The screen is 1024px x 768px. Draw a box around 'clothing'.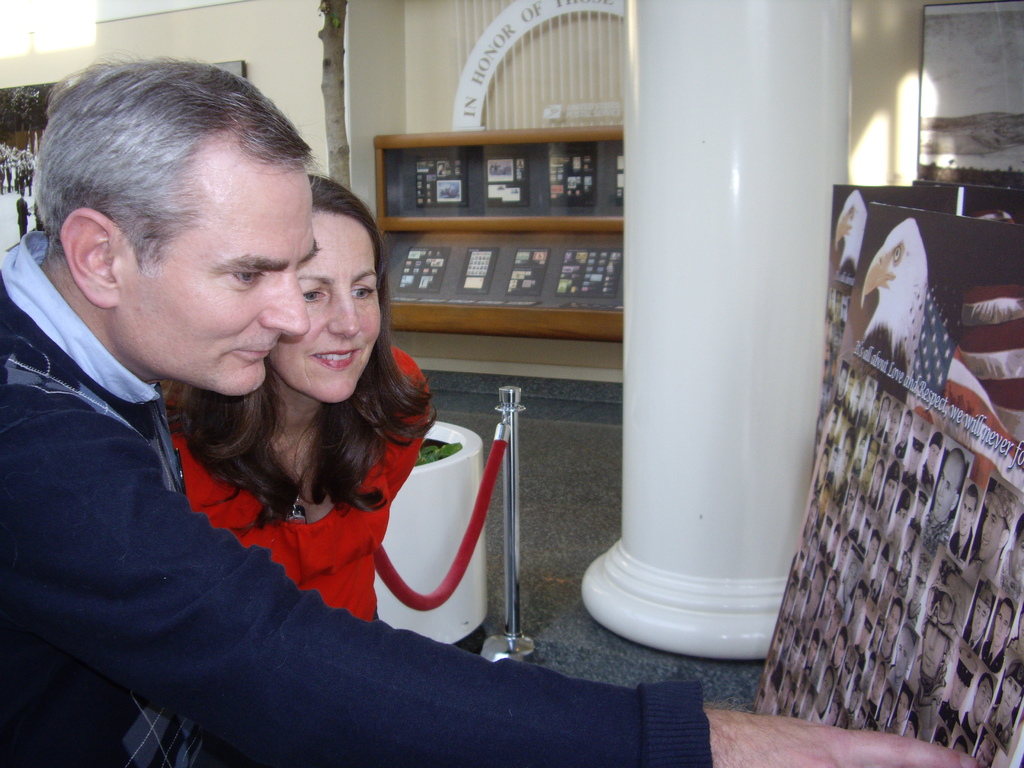
Rect(0, 231, 708, 767).
